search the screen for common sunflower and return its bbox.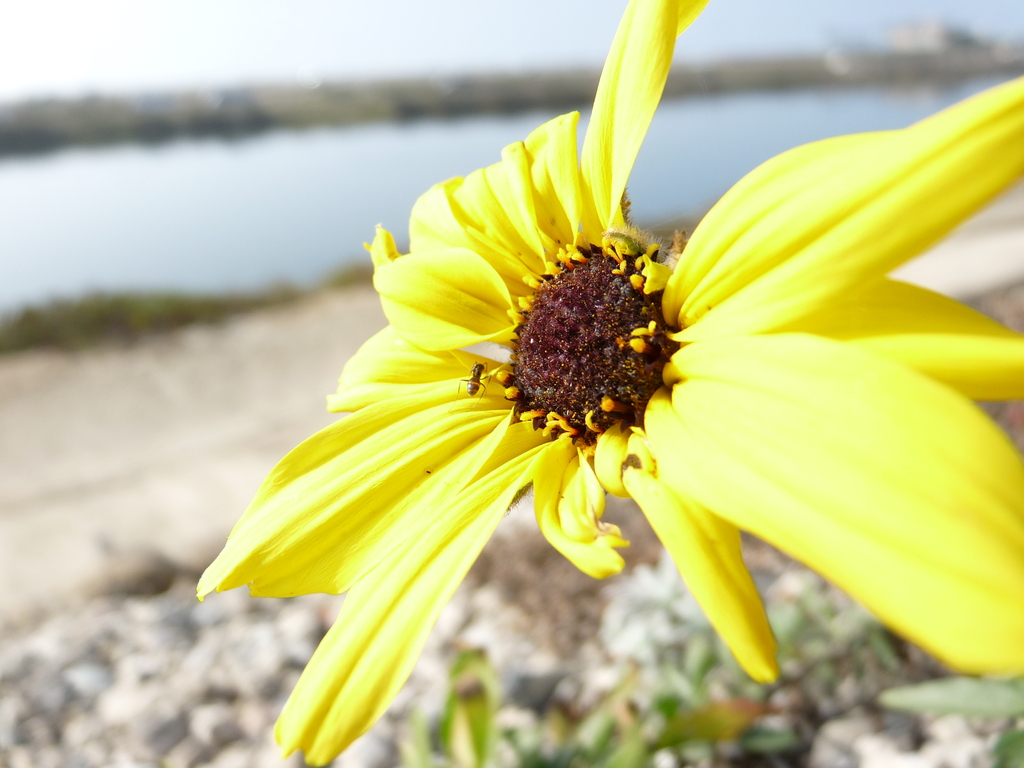
Found: bbox=(198, 2, 1023, 767).
